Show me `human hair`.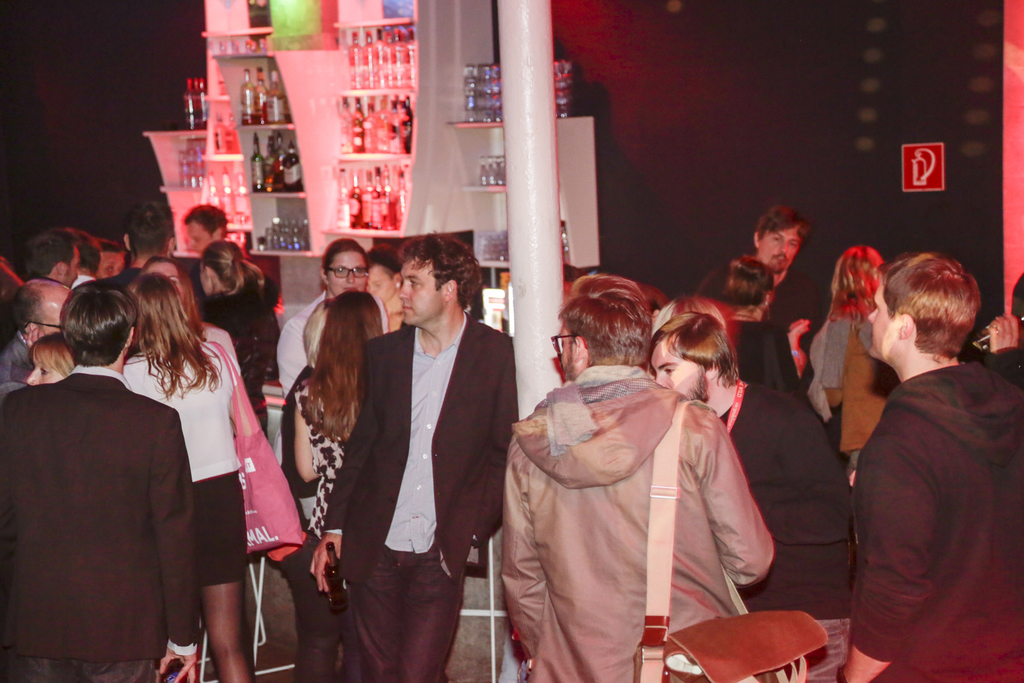
`human hair` is here: {"x1": 37, "y1": 328, "x2": 82, "y2": 372}.
